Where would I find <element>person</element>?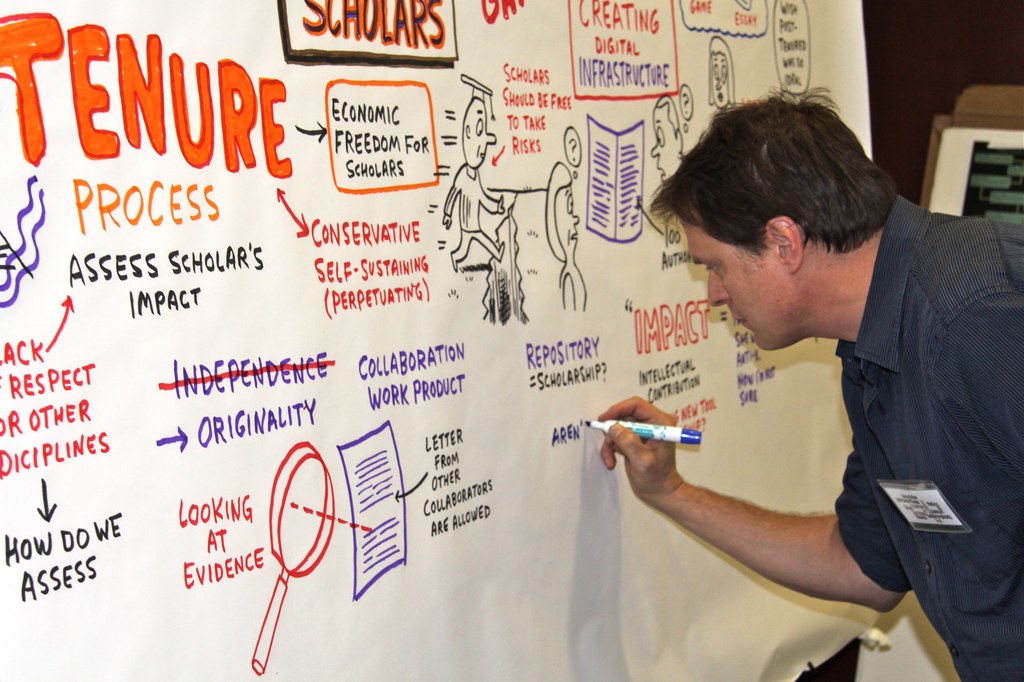
At locate(438, 93, 509, 273).
